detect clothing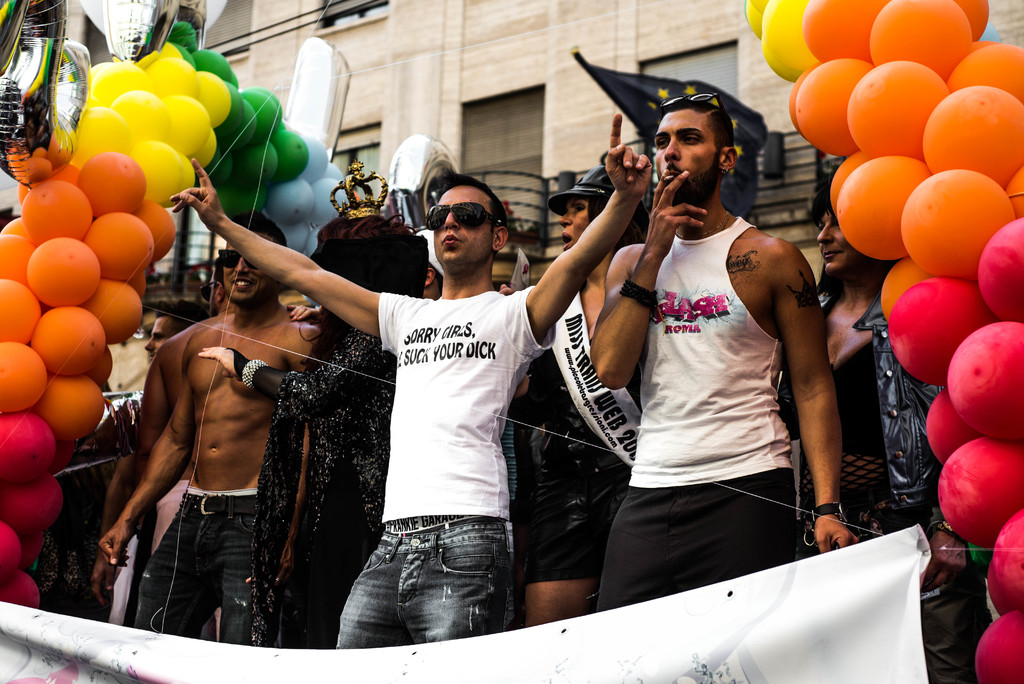
l=132, t=494, r=257, b=648
